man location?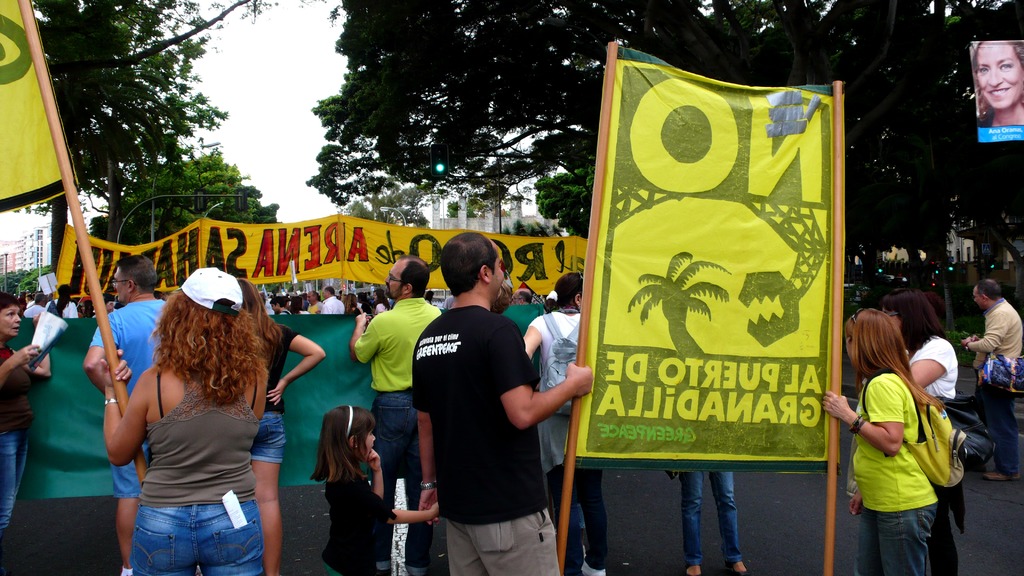
select_region(513, 287, 534, 304)
